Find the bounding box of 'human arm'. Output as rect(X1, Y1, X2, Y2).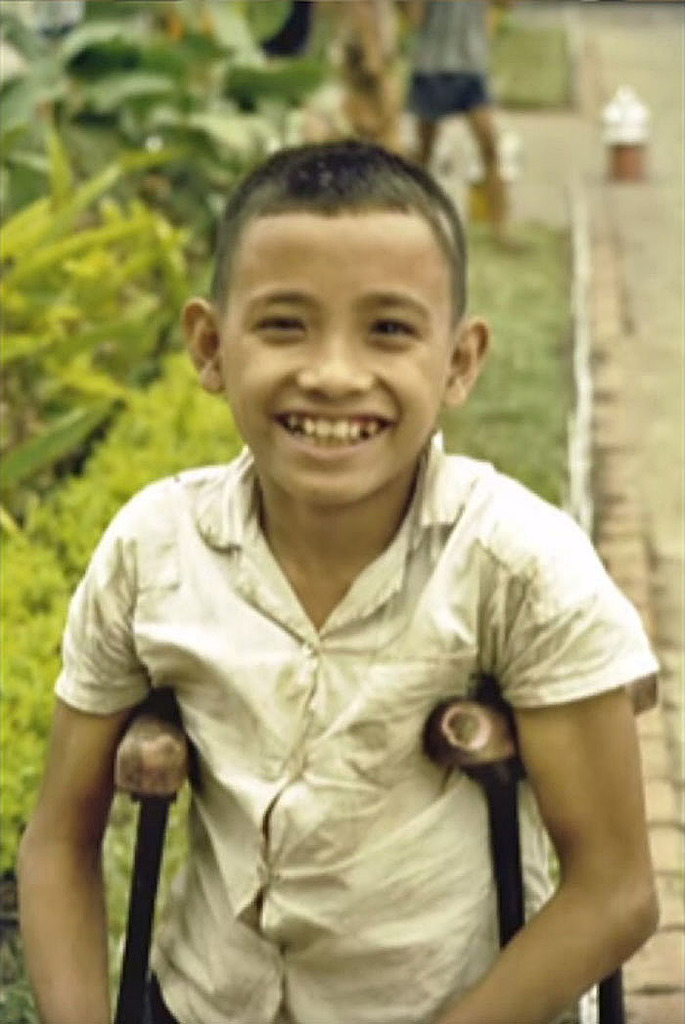
rect(17, 519, 149, 1023).
